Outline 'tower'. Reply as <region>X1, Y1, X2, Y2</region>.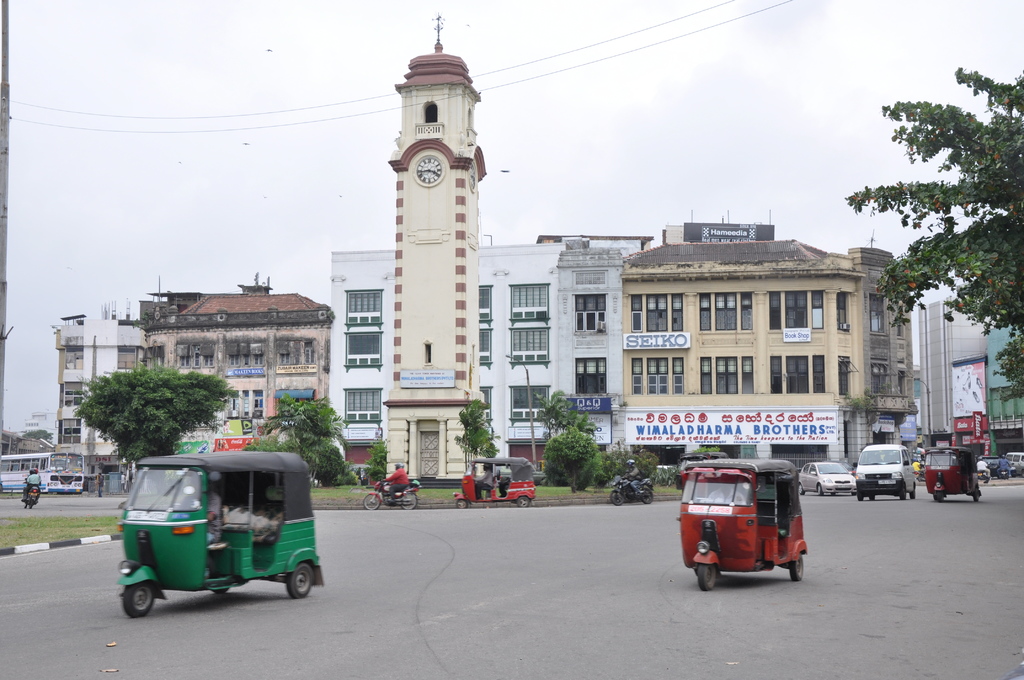
<region>372, 26, 498, 404</region>.
